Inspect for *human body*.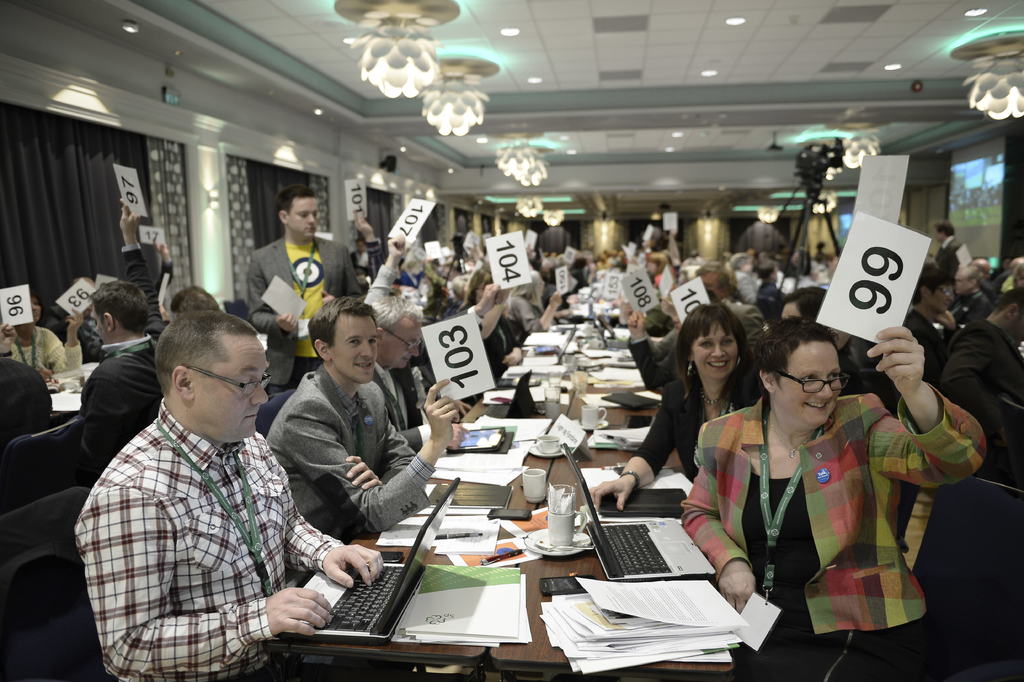
Inspection: box(151, 240, 176, 302).
